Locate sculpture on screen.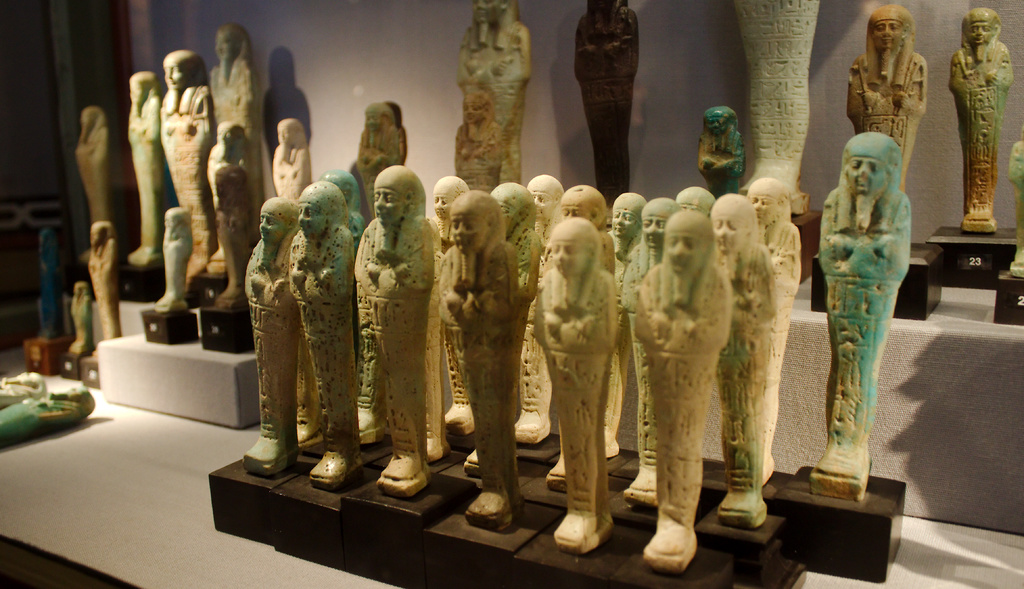
On screen at bbox(207, 22, 277, 204).
